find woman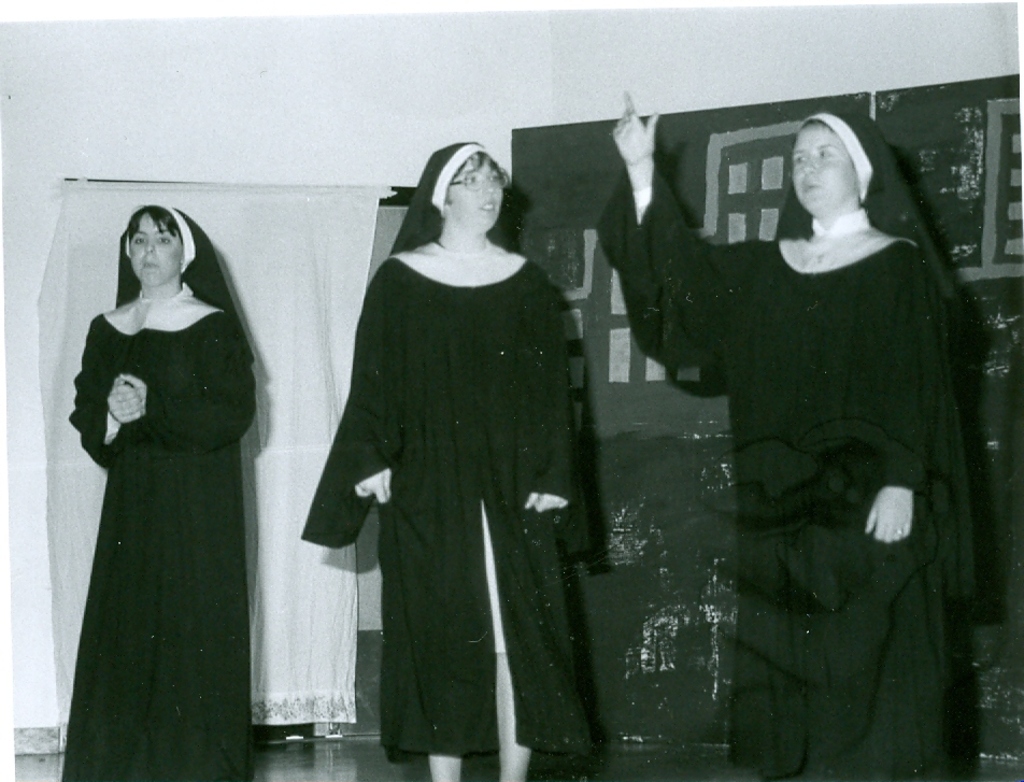
608:93:967:781
